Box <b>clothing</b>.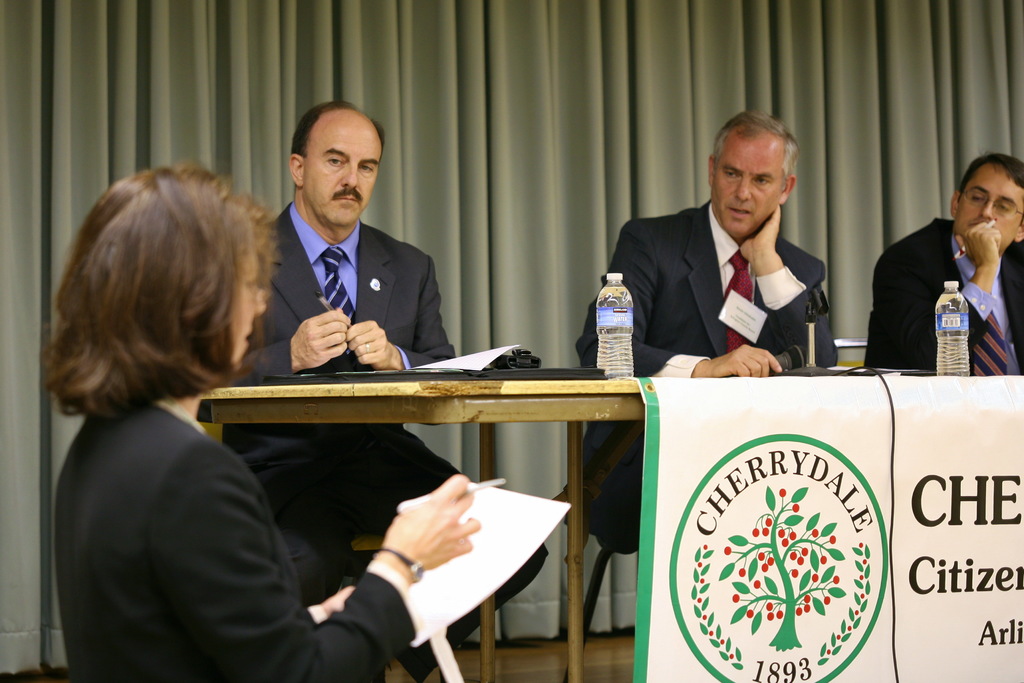
232/220/552/682.
